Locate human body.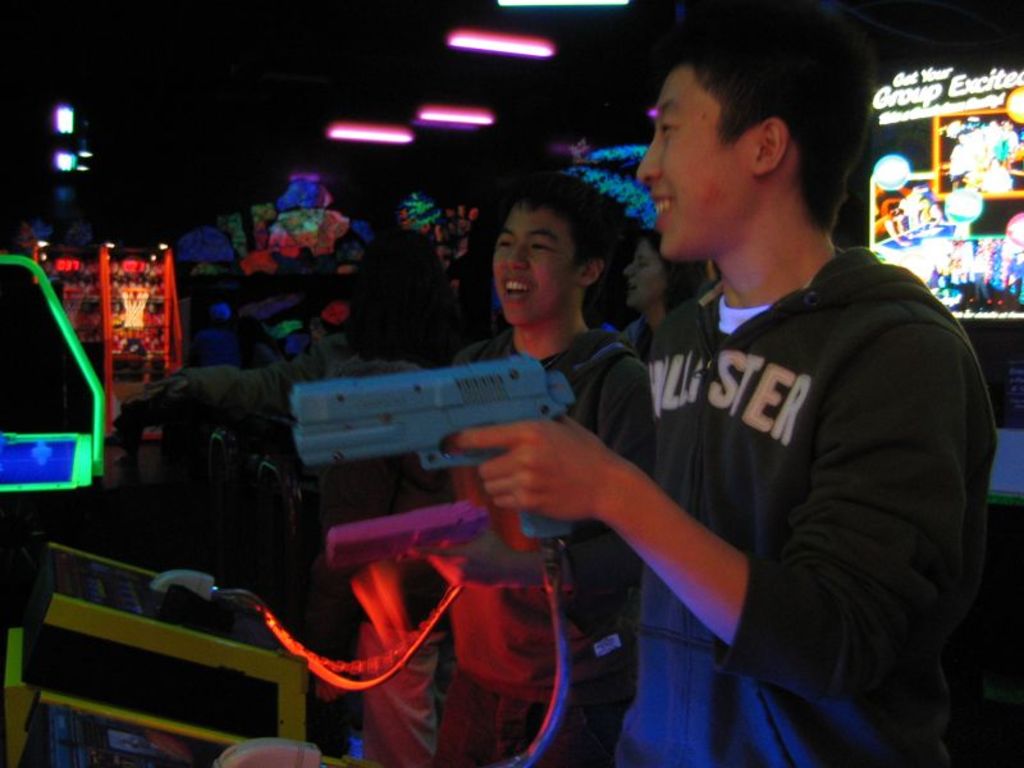
Bounding box: [133,225,476,525].
